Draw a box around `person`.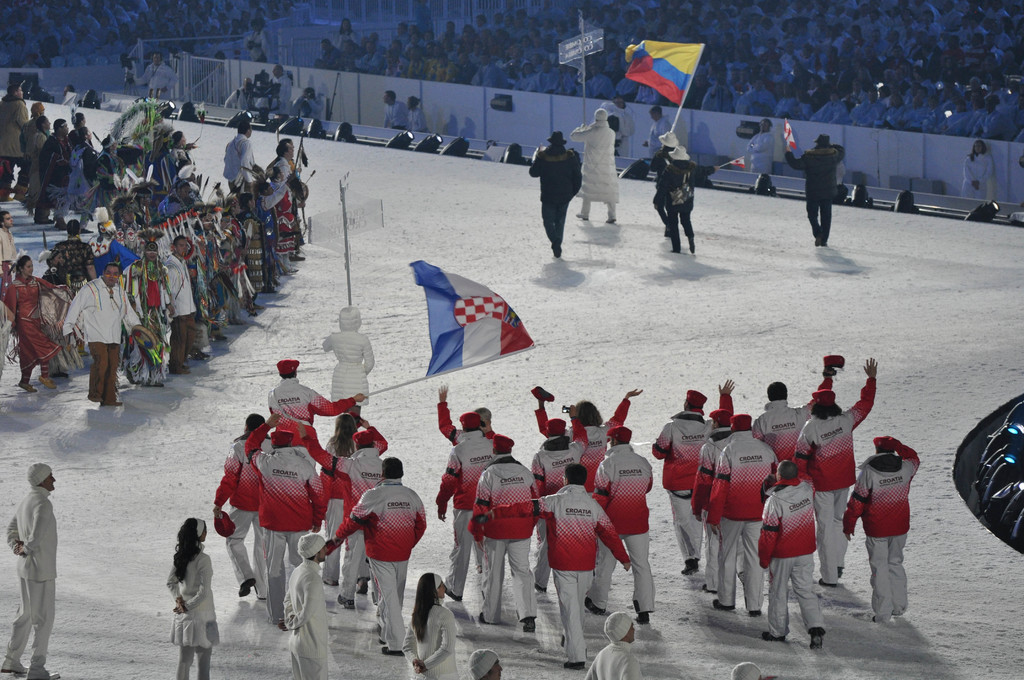
pyautogui.locateOnScreen(207, 415, 273, 599).
